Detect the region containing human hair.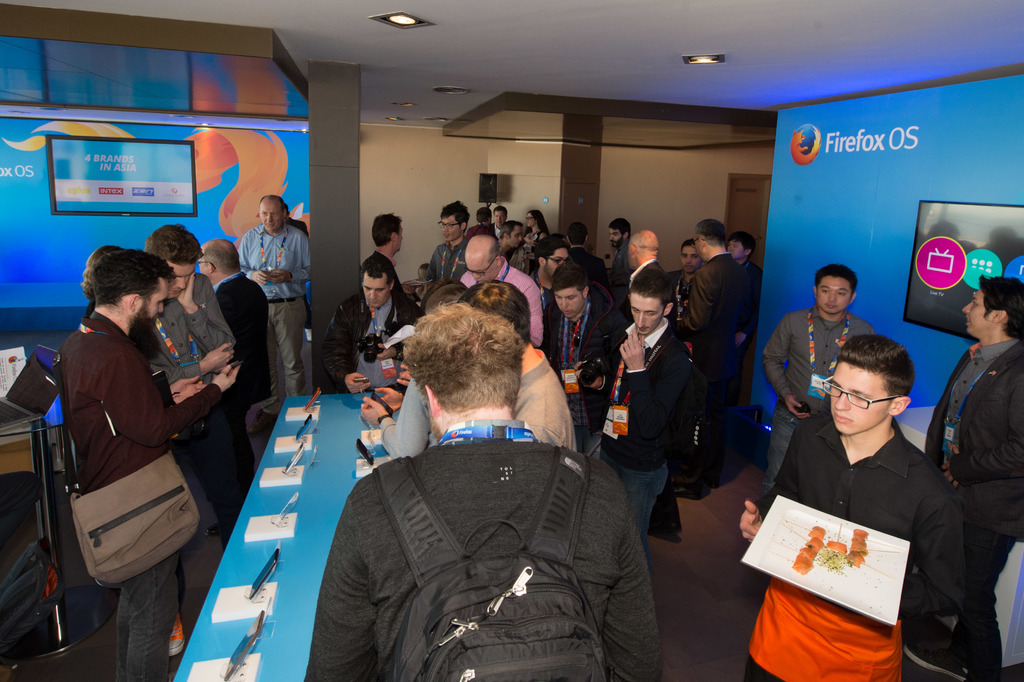
(489,239,501,262).
